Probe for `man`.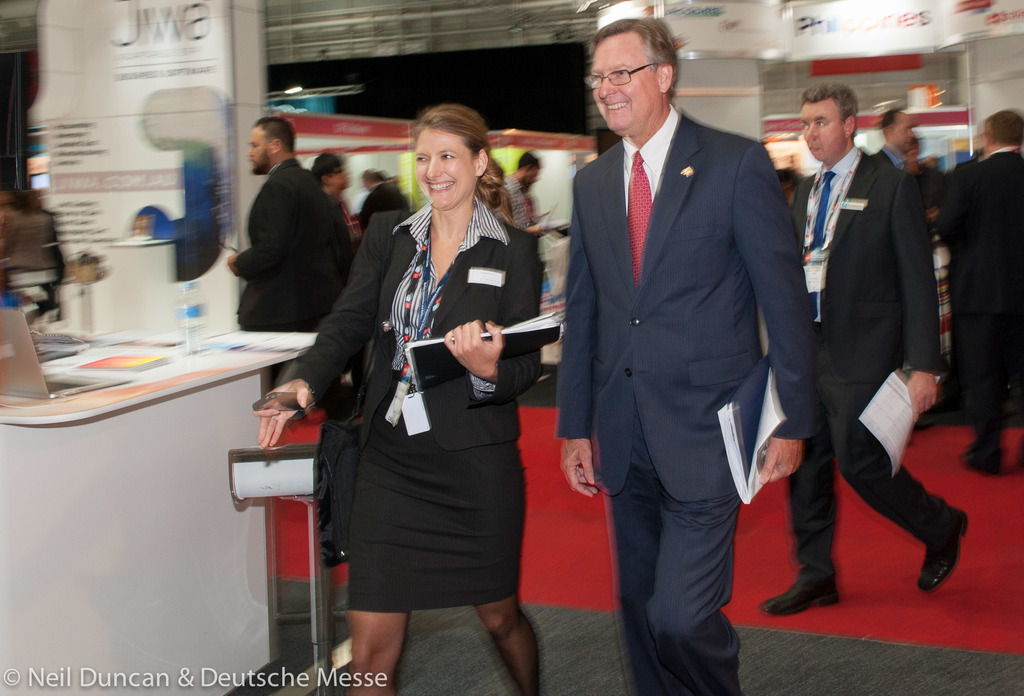
Probe result: l=879, t=92, r=943, b=290.
